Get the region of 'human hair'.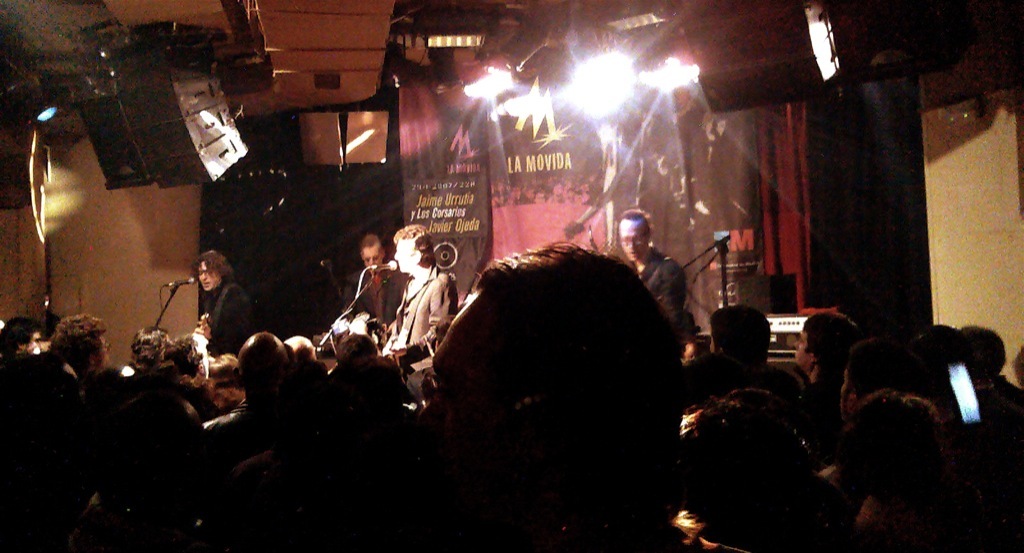
rect(392, 221, 436, 267).
